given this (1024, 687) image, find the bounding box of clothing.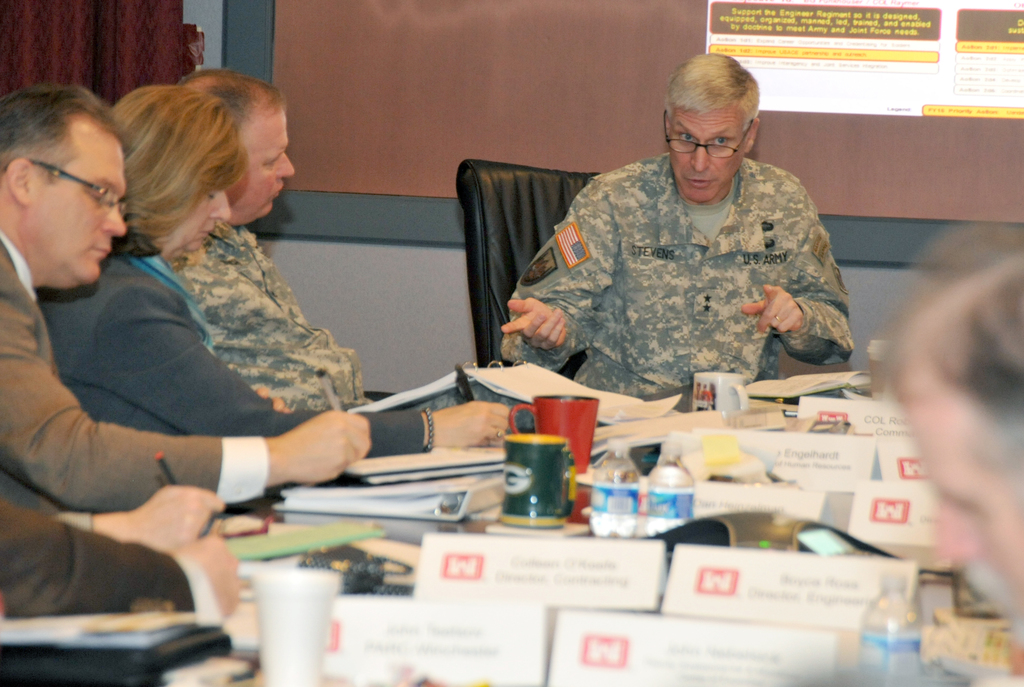
BBox(0, 239, 285, 514).
